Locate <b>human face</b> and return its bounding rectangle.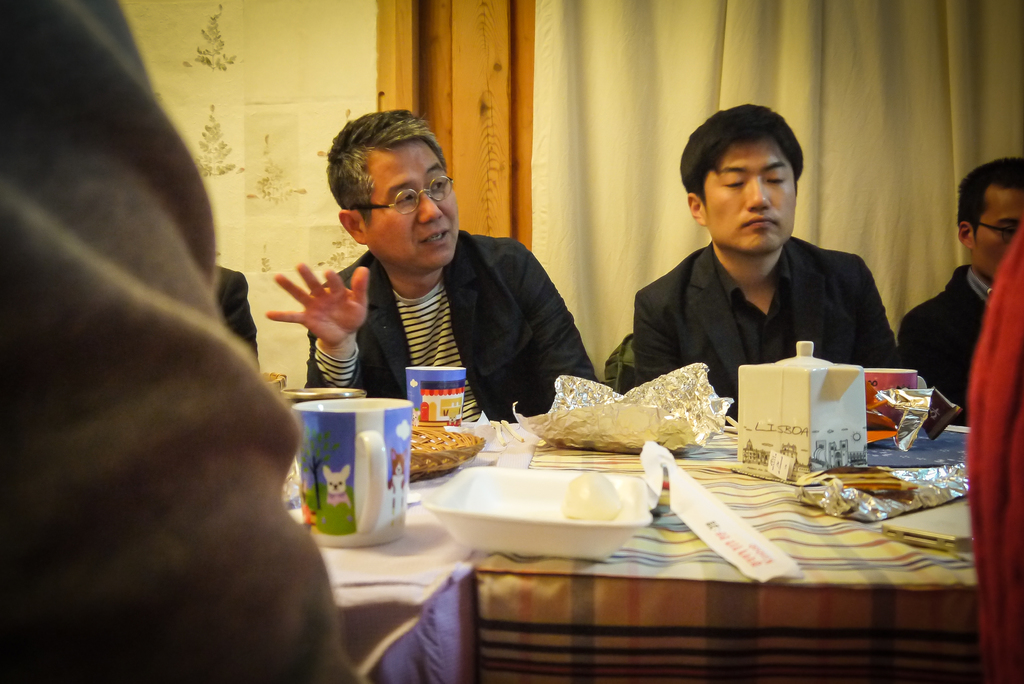
(364,140,461,269).
